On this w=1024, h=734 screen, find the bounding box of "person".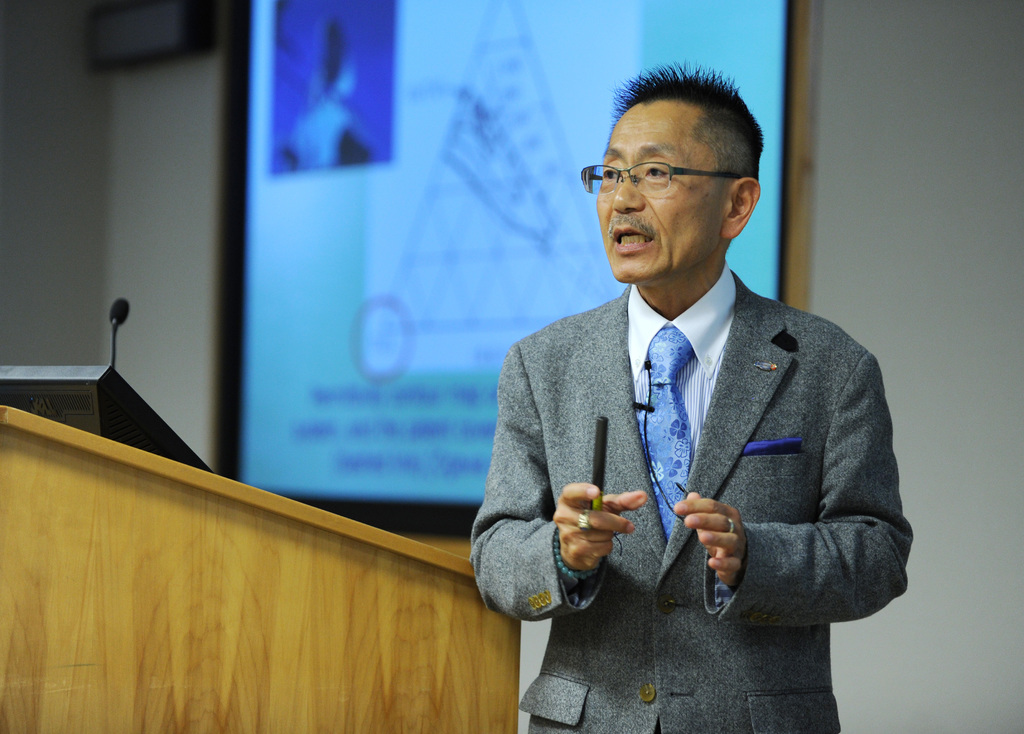
Bounding box: 469, 64, 915, 733.
